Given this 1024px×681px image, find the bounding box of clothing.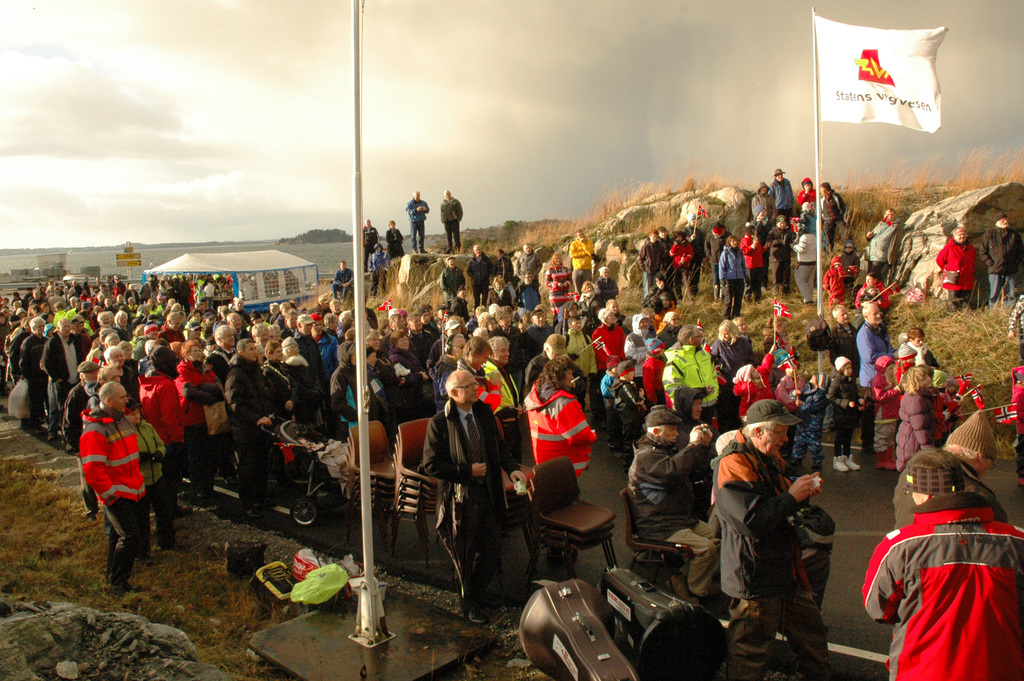
x1=320, y1=328, x2=339, y2=379.
